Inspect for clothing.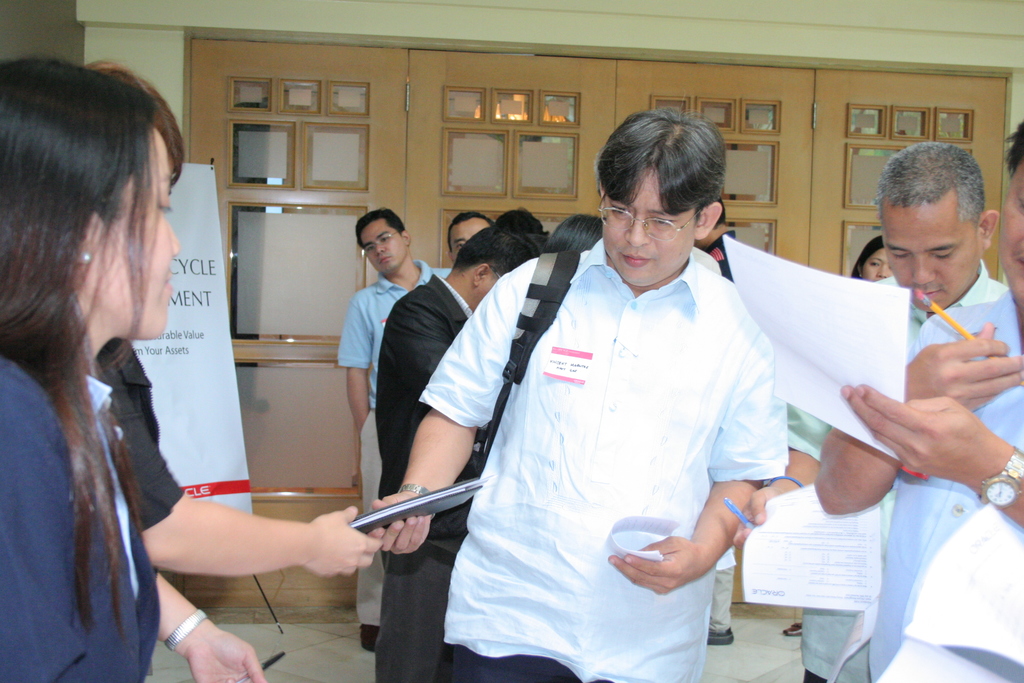
Inspection: select_region(423, 239, 788, 682).
